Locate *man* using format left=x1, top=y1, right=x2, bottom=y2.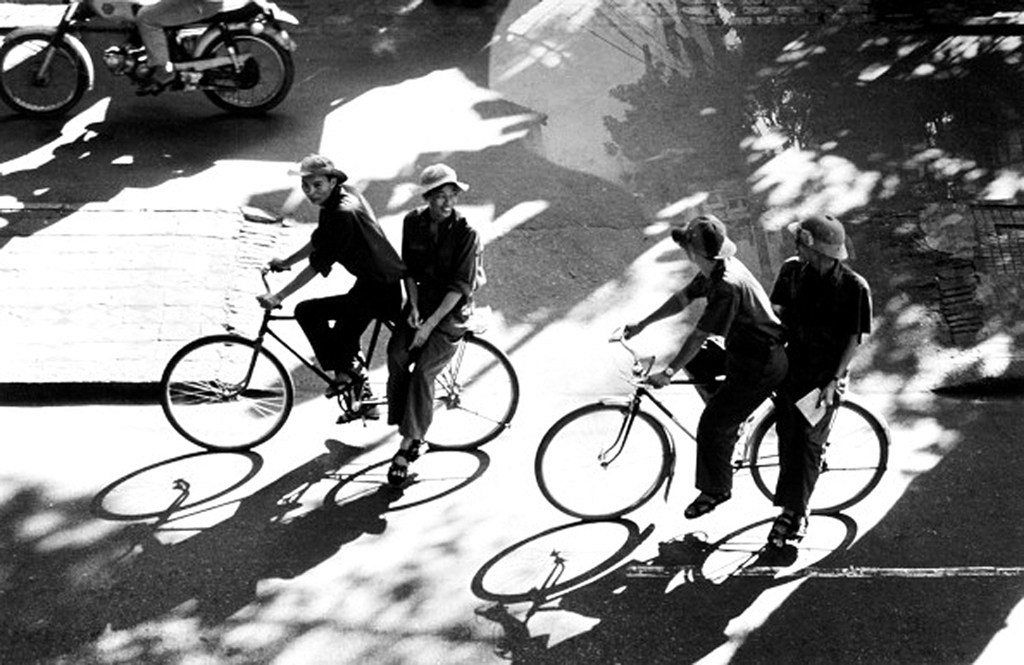
left=136, top=0, right=222, bottom=96.
